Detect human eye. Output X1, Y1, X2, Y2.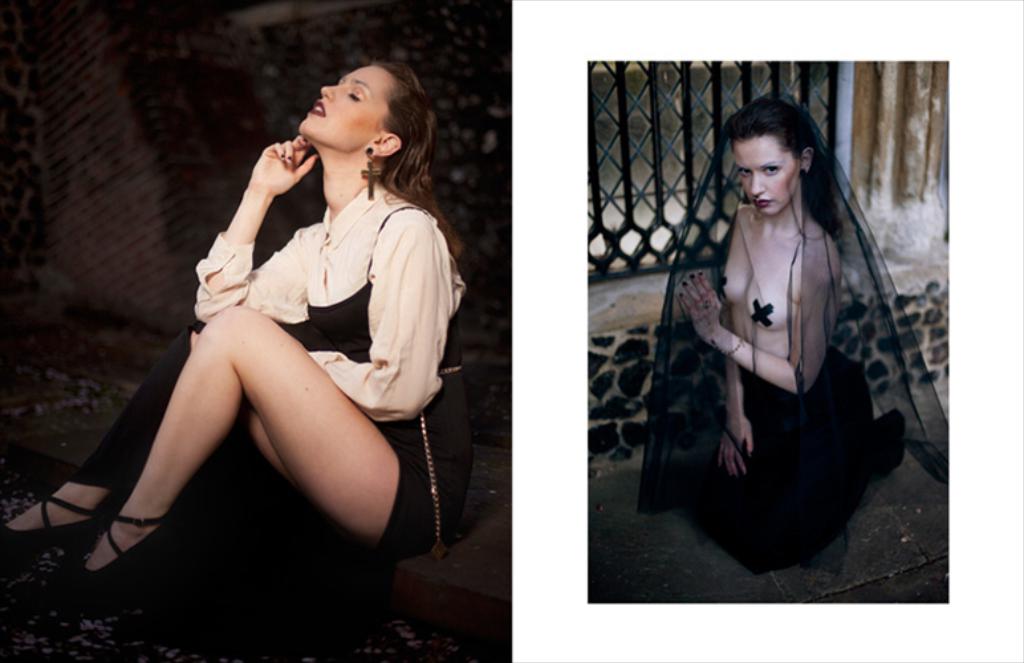
761, 162, 781, 175.
